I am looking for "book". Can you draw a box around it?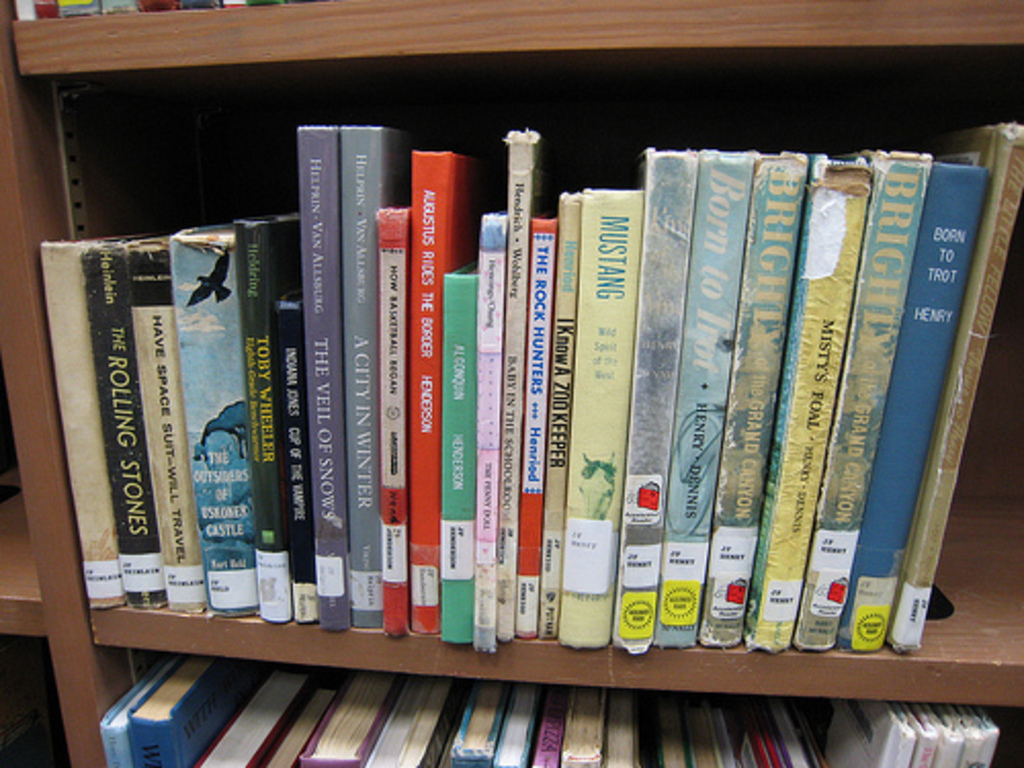
Sure, the bounding box is BBox(520, 217, 553, 631).
